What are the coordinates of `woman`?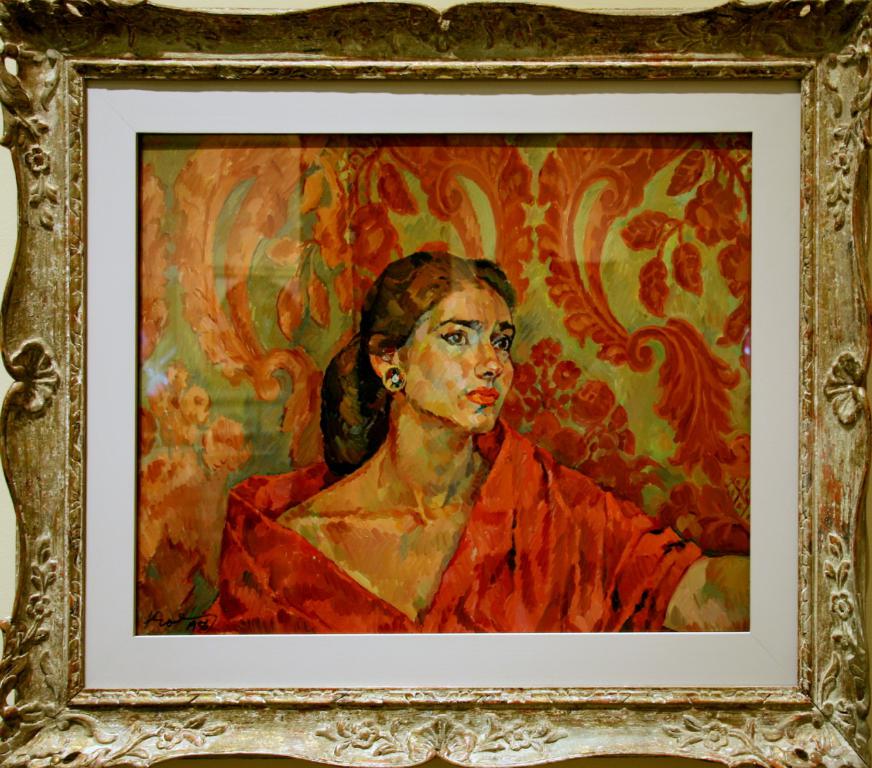
bbox=(262, 222, 658, 628).
